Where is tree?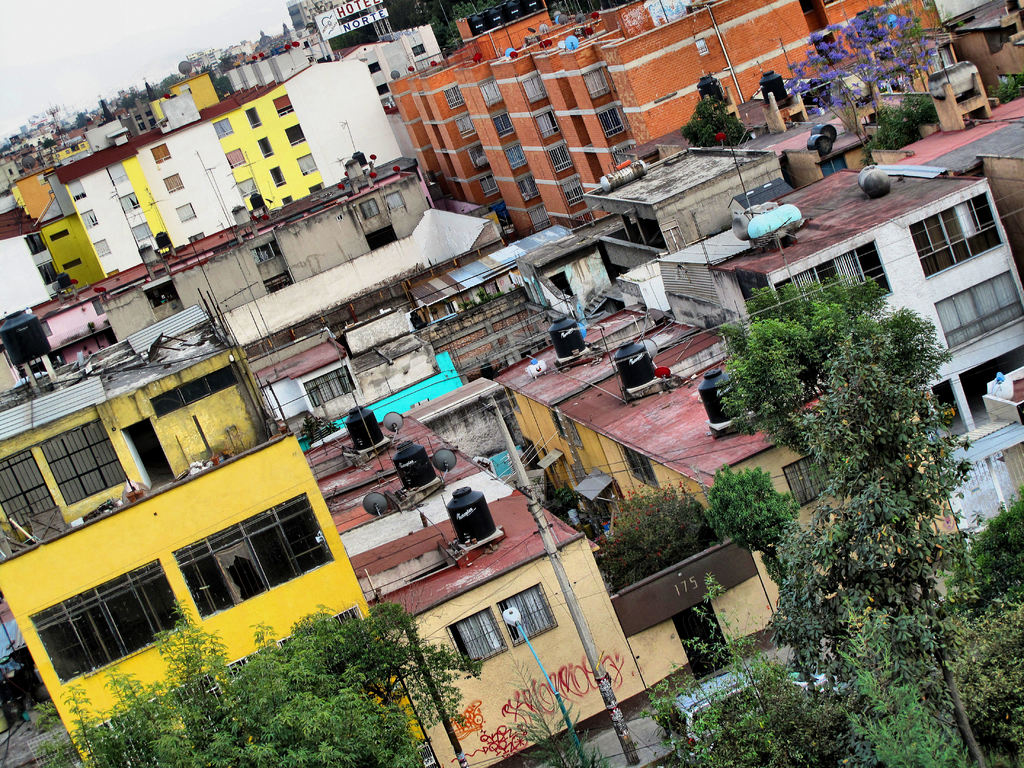
pyautogui.locateOnScreen(505, 650, 613, 767).
